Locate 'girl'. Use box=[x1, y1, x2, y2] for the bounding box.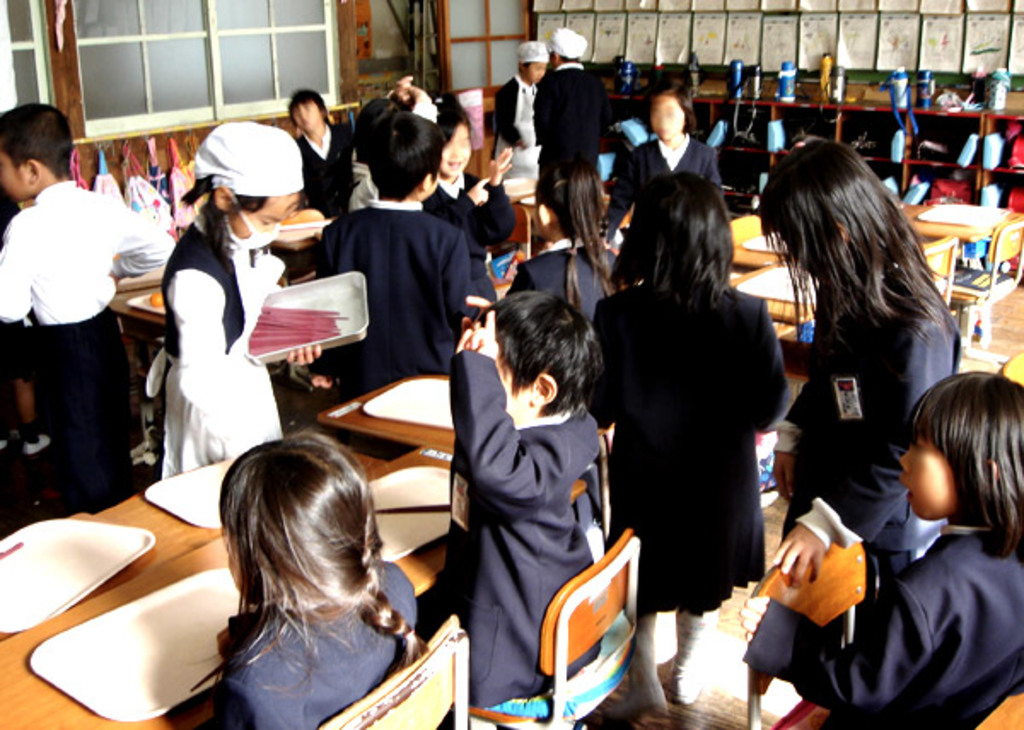
box=[147, 121, 319, 474].
